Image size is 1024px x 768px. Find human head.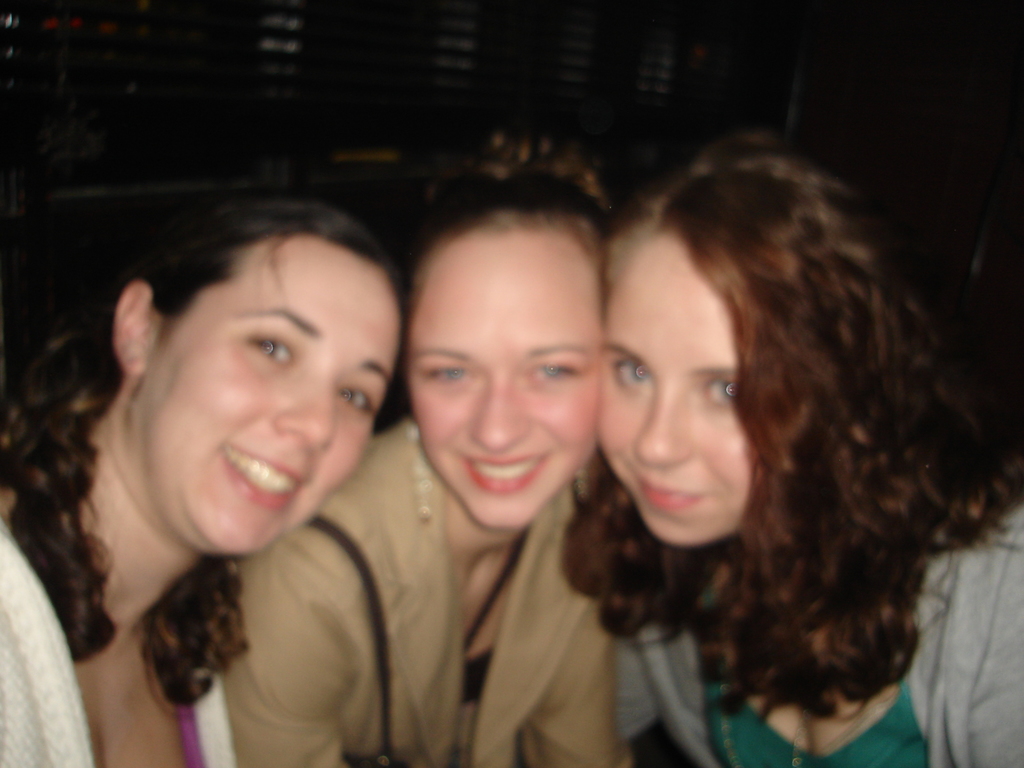
bbox(77, 202, 402, 564).
